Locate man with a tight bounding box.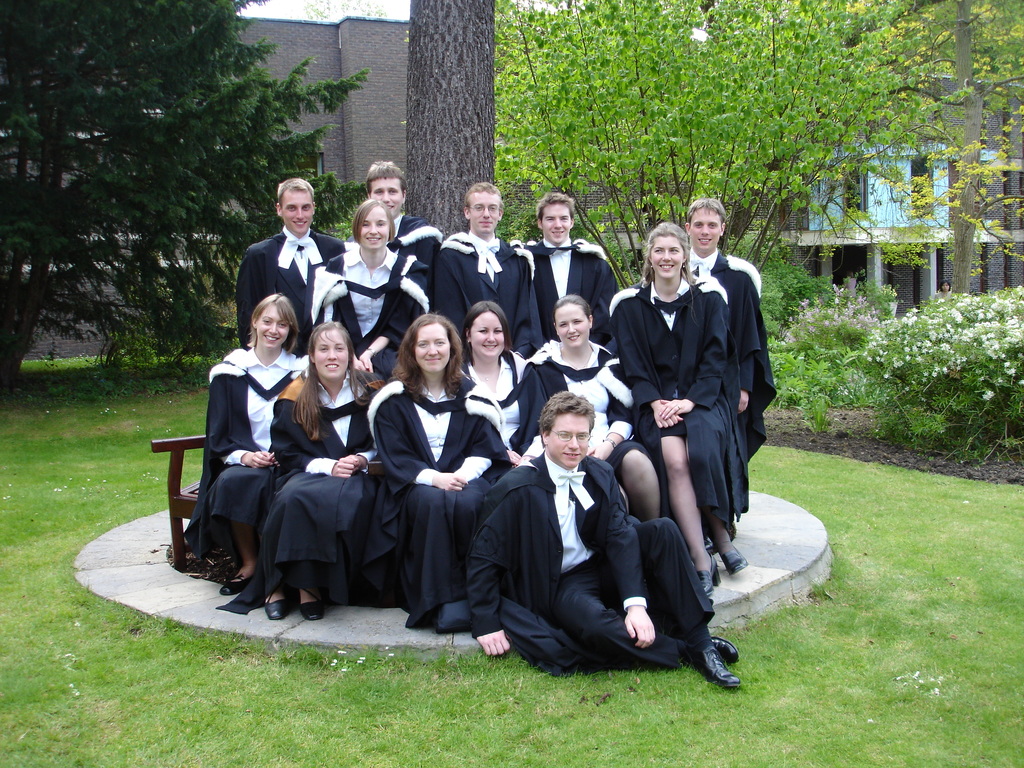
<bbox>682, 193, 742, 288</bbox>.
